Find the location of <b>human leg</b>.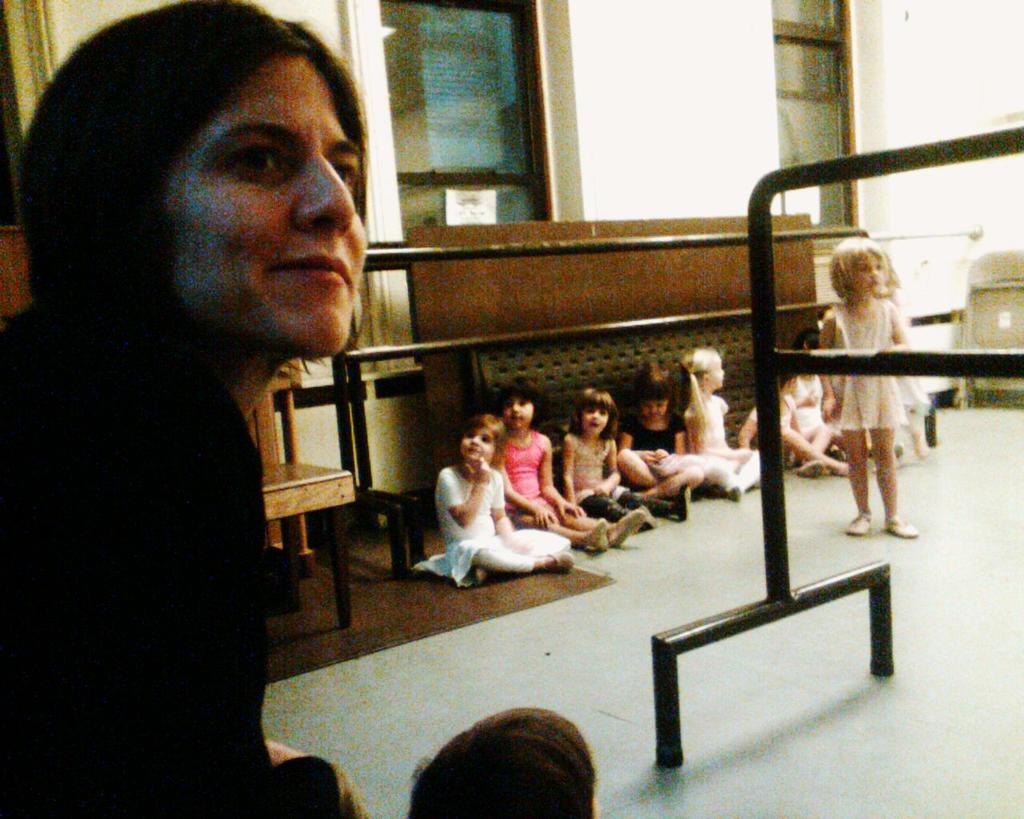
Location: locate(617, 487, 686, 526).
